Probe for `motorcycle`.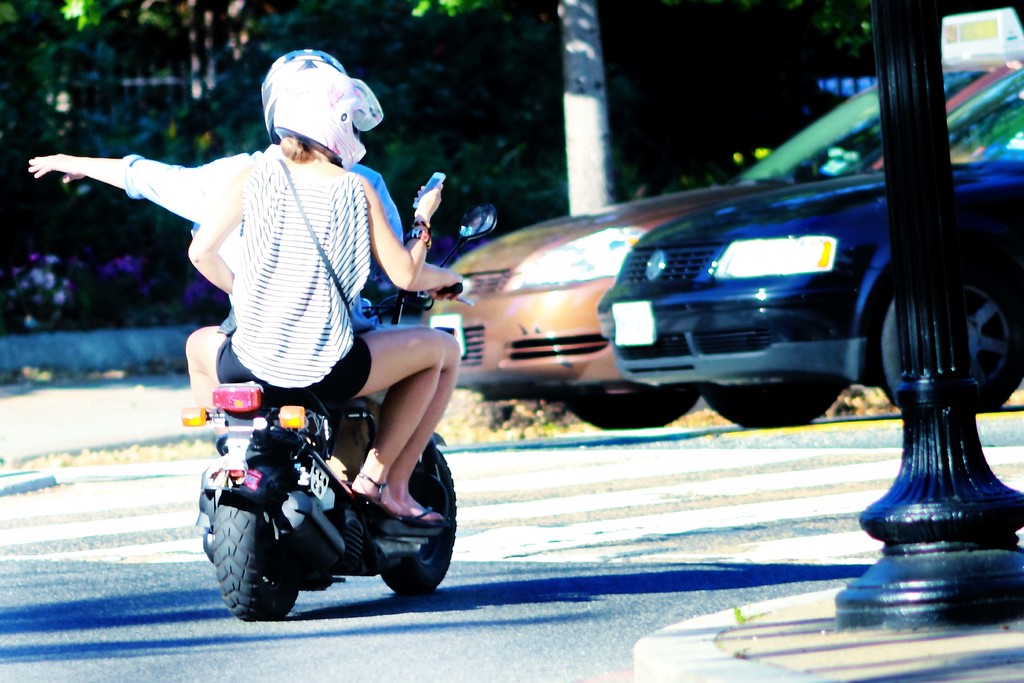
Probe result: <box>177,208,499,616</box>.
